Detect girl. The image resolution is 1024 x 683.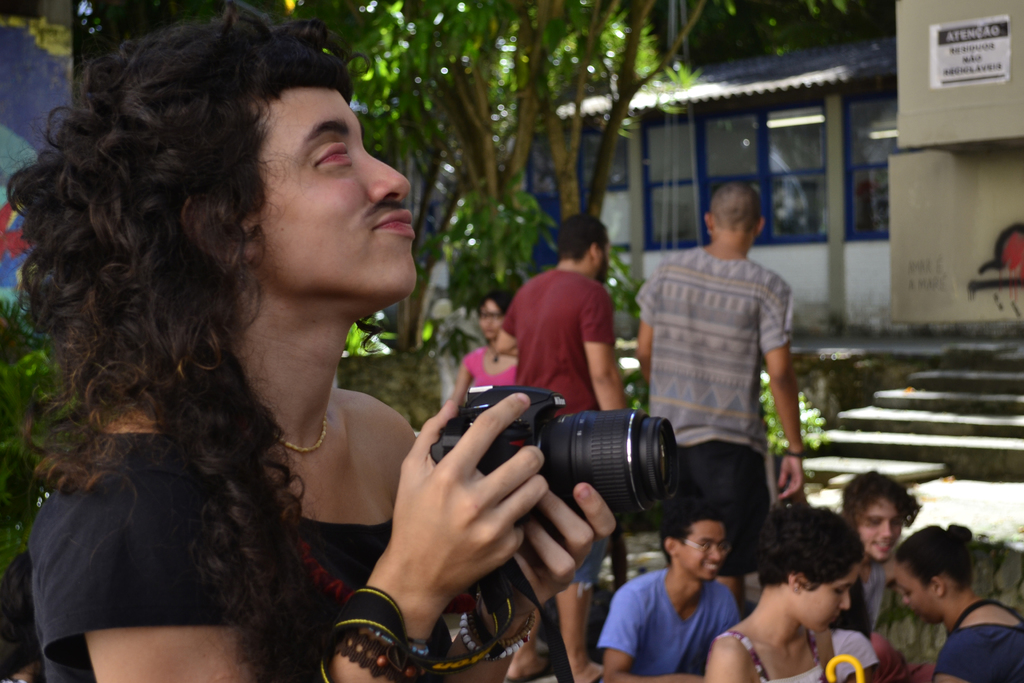
rect(711, 502, 866, 682).
